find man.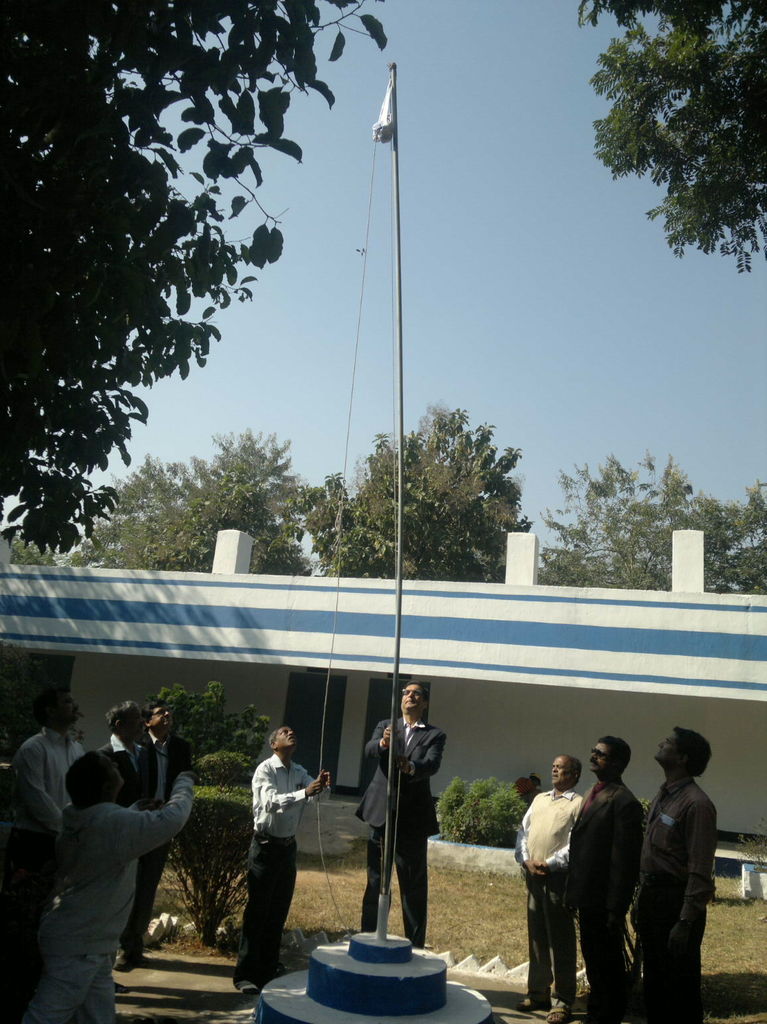
box=[139, 698, 192, 802].
